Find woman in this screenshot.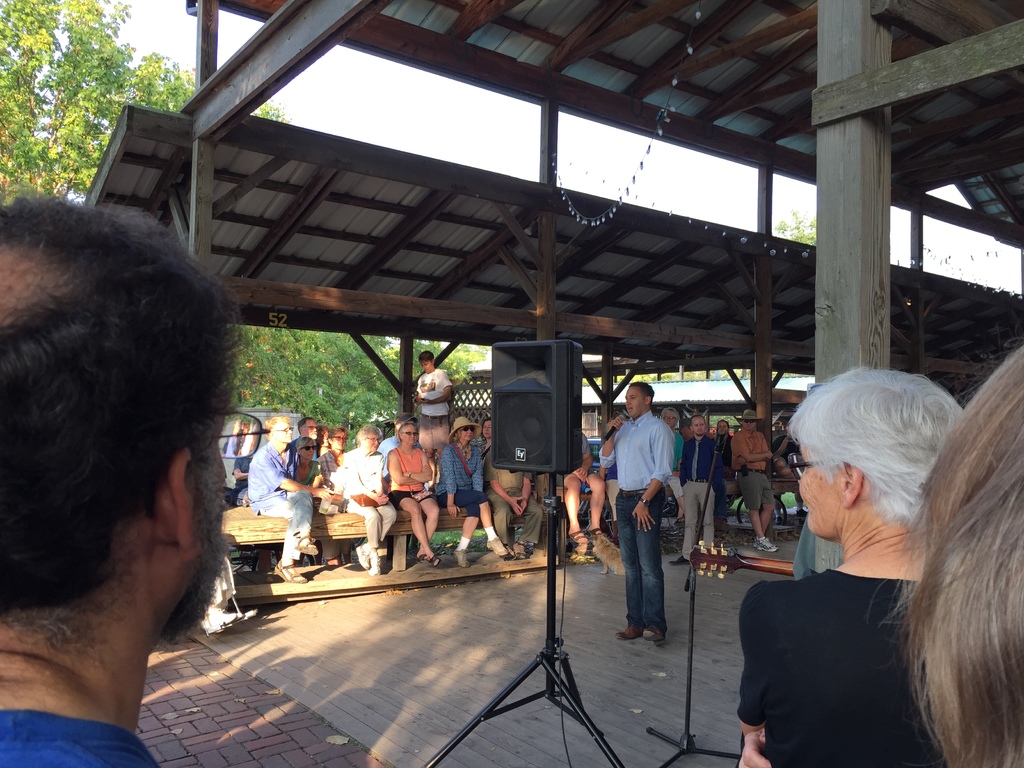
The bounding box for woman is 292, 435, 324, 486.
